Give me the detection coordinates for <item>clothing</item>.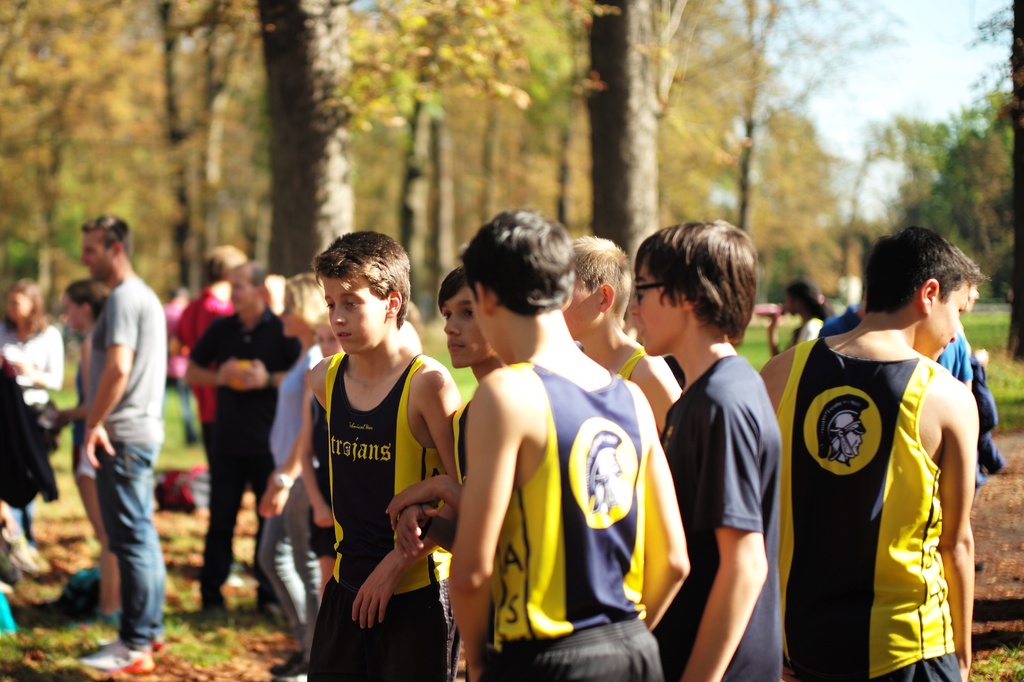
detection(191, 304, 297, 611).
